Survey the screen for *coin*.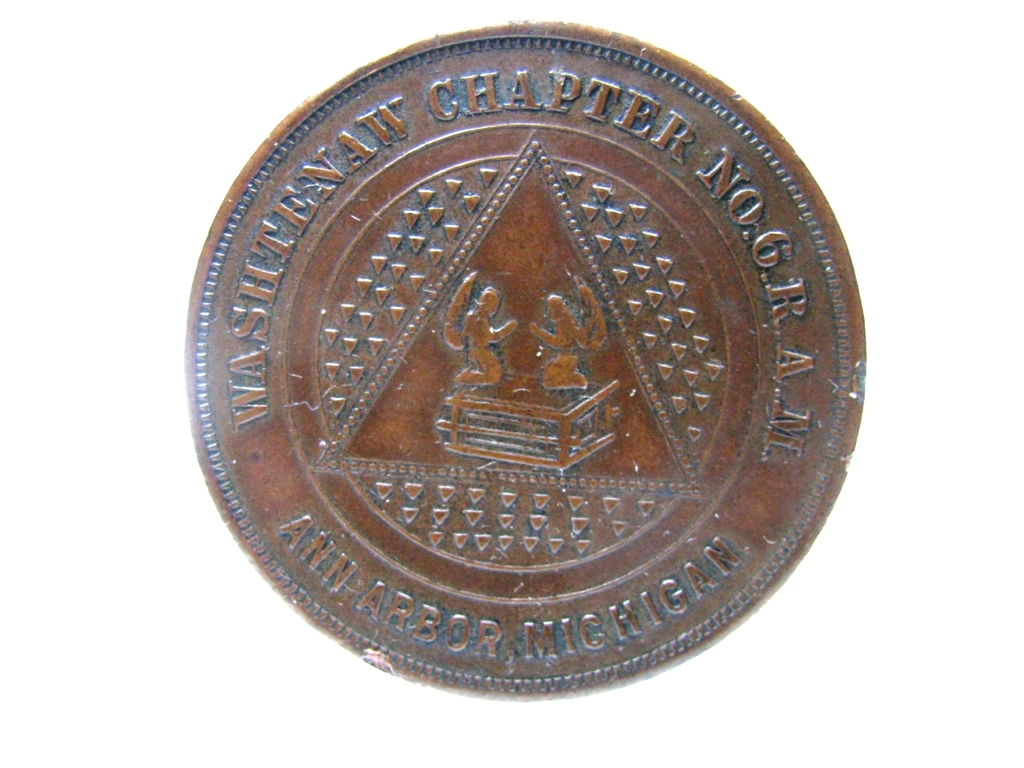
Survey found: Rect(189, 24, 866, 699).
